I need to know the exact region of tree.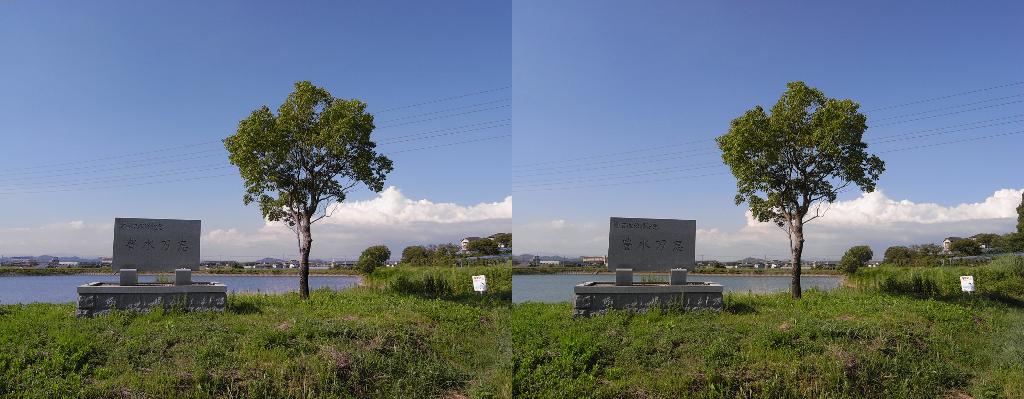
Region: 459 230 492 257.
